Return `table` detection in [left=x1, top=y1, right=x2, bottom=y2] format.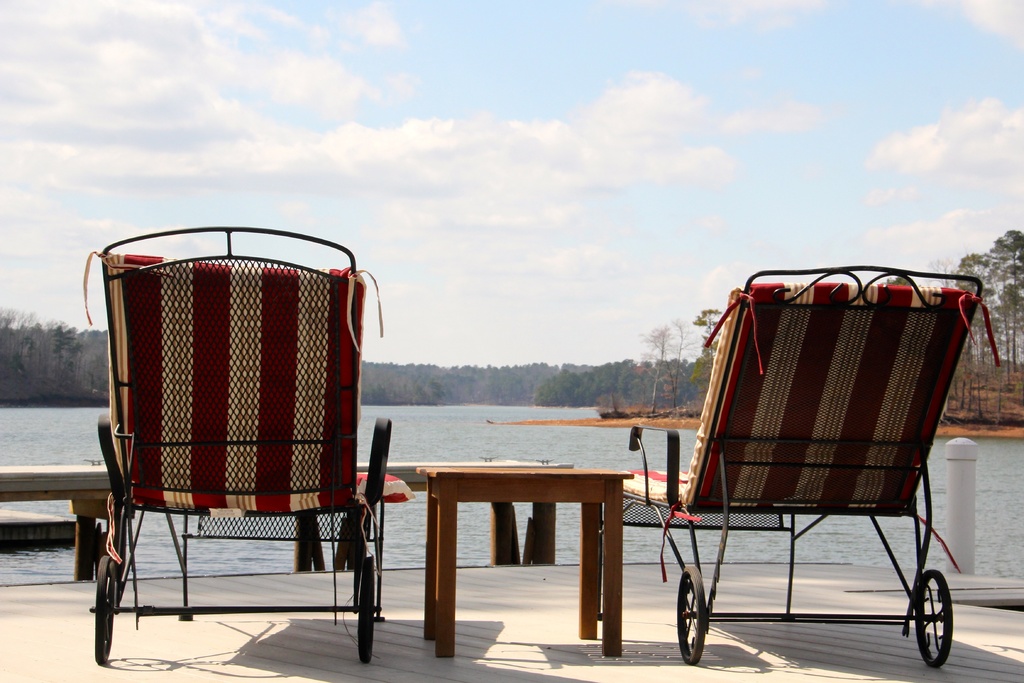
[left=413, top=465, right=633, bottom=658].
